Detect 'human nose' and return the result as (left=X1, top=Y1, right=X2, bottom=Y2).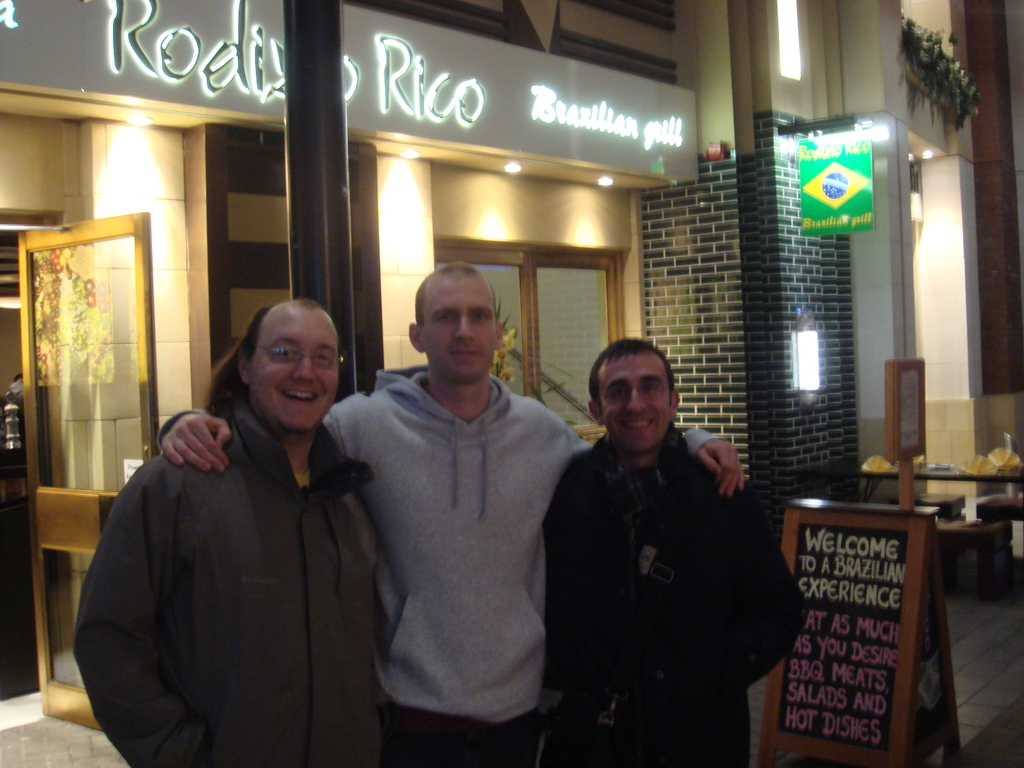
(left=295, top=358, right=315, bottom=379).
